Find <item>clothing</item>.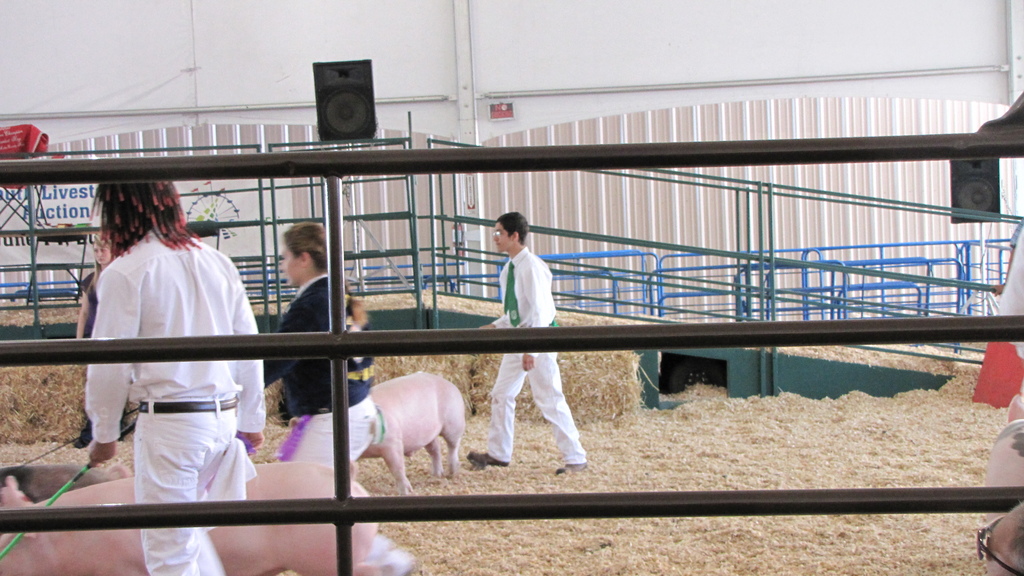
[342, 333, 376, 401].
